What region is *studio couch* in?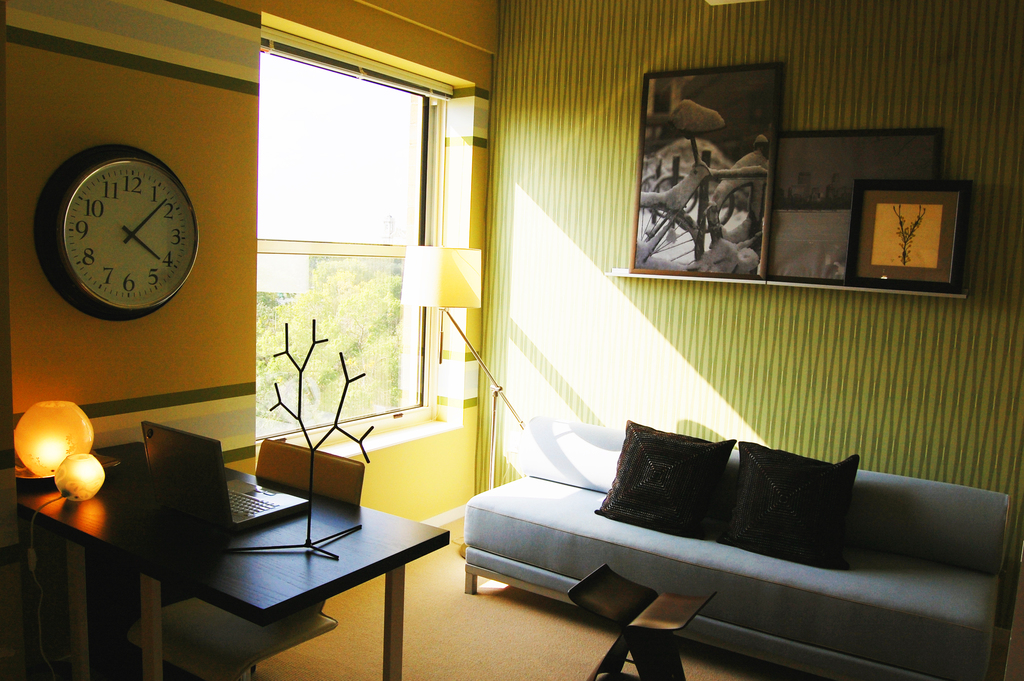
451/416/1014/679.
